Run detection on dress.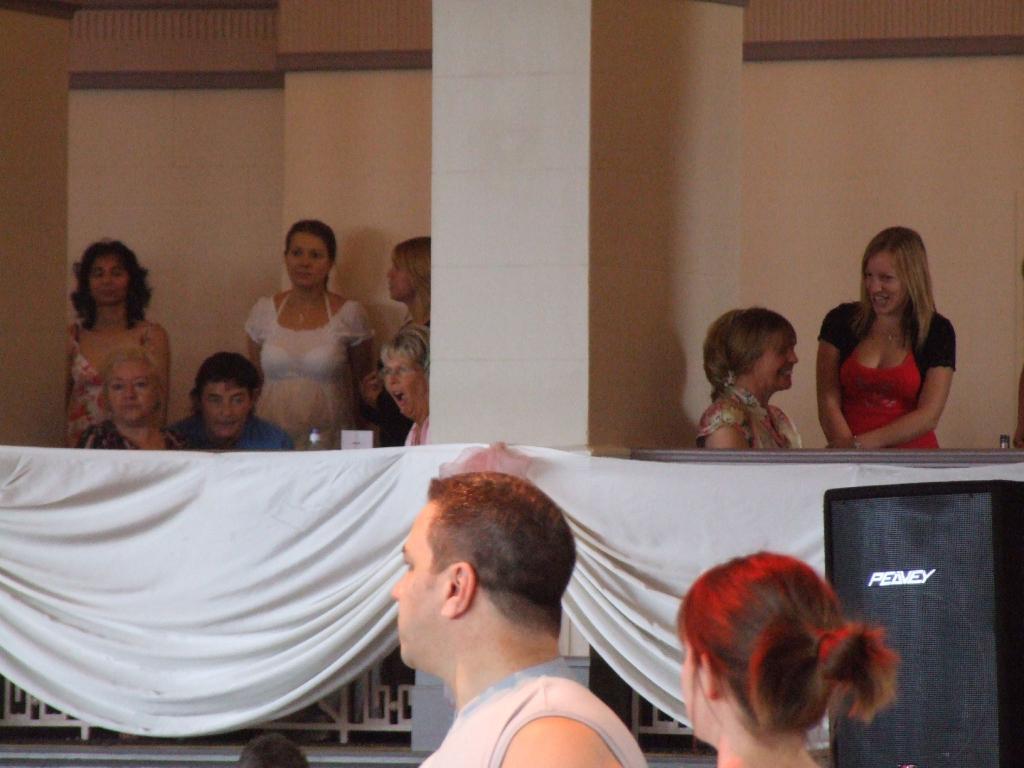
Result: BBox(694, 378, 801, 451).
